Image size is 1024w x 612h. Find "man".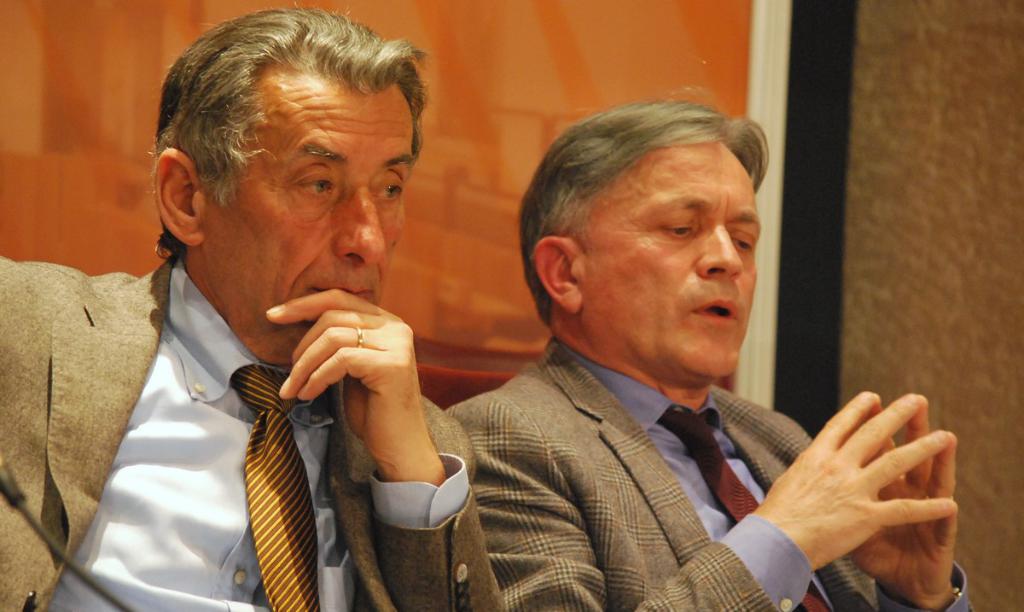
rect(5, 27, 522, 593).
